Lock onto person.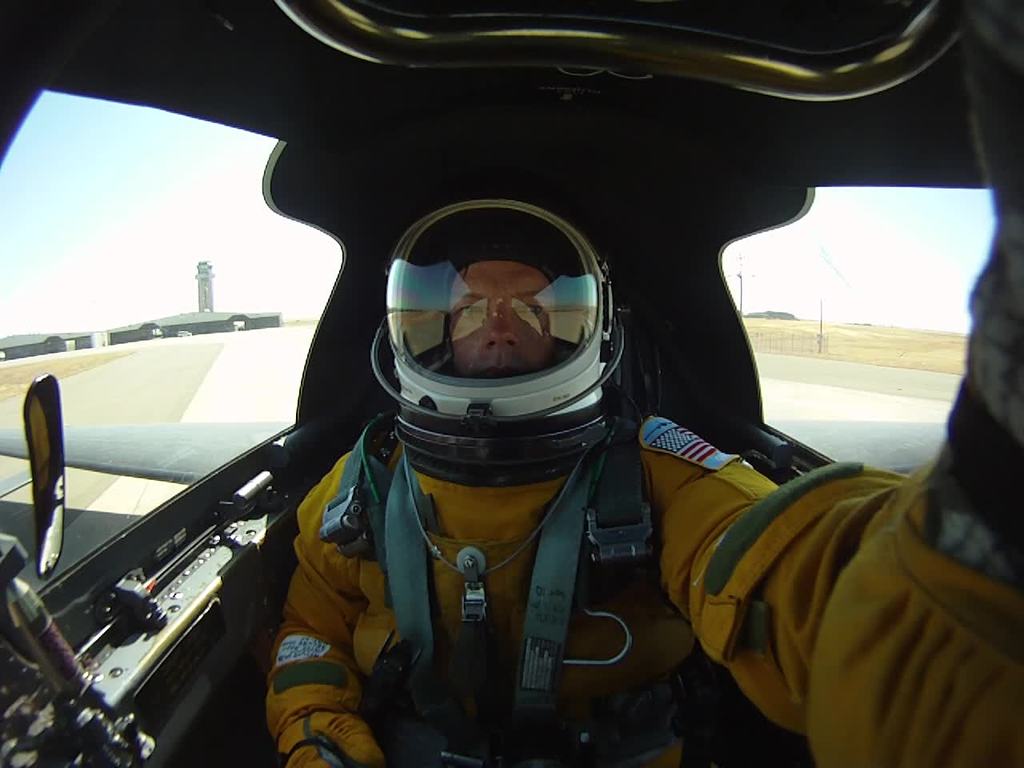
Locked: bbox(252, 201, 1023, 766).
